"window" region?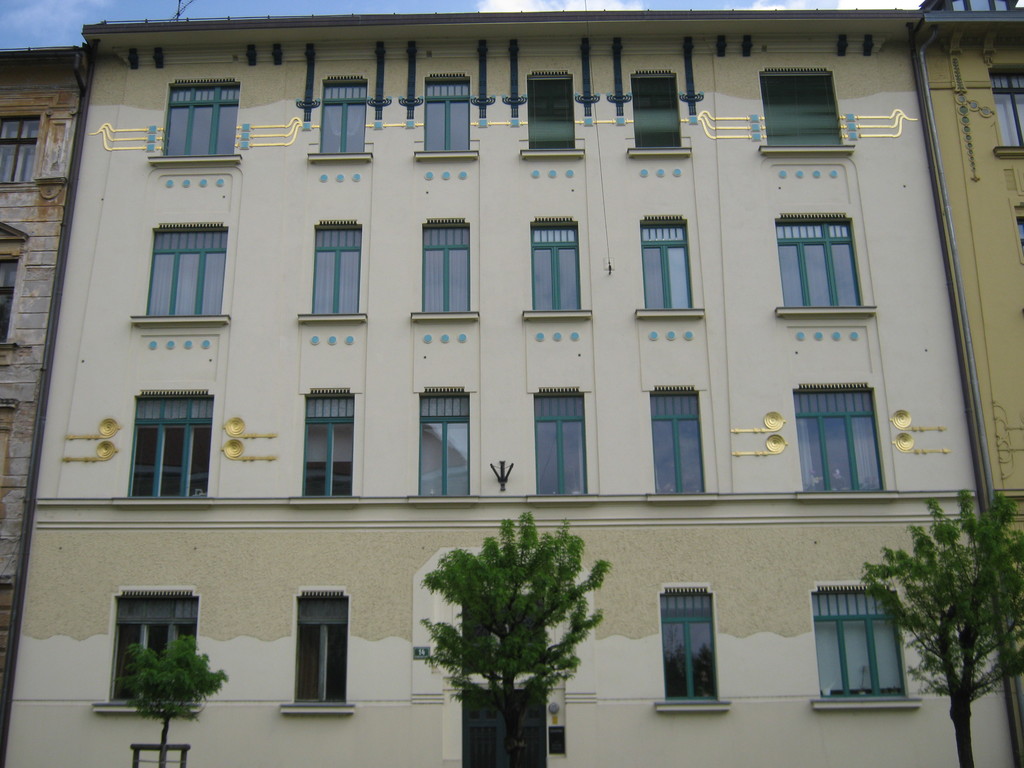
(left=535, top=393, right=588, bottom=492)
